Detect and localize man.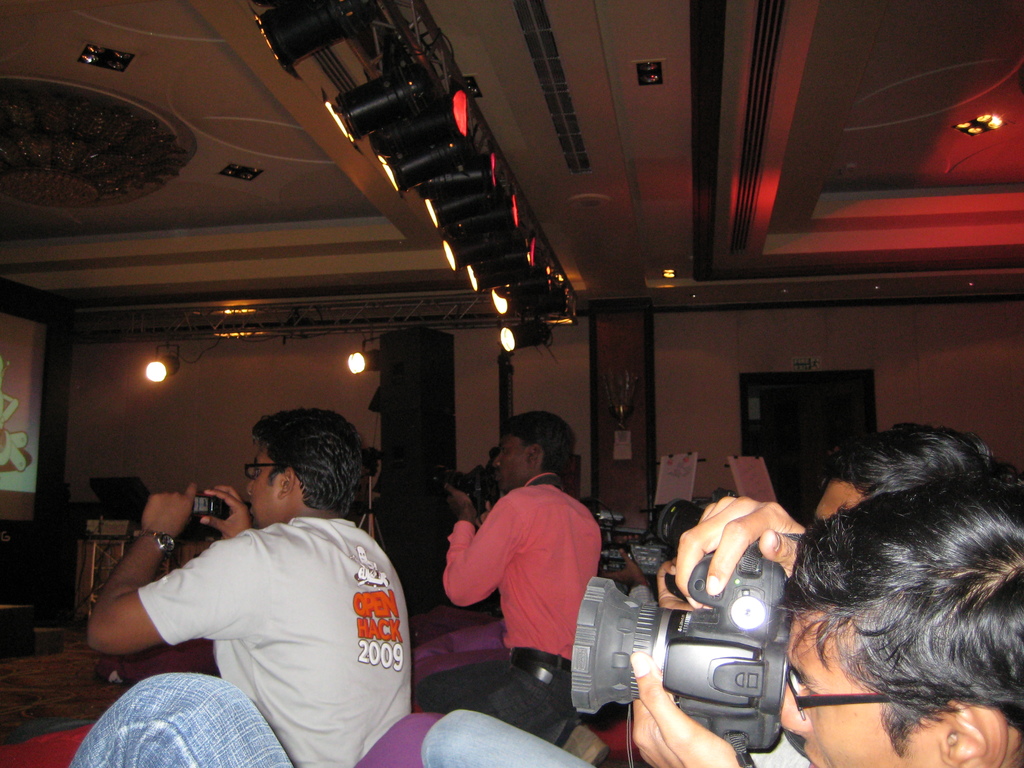
Localized at (420, 468, 1023, 767).
